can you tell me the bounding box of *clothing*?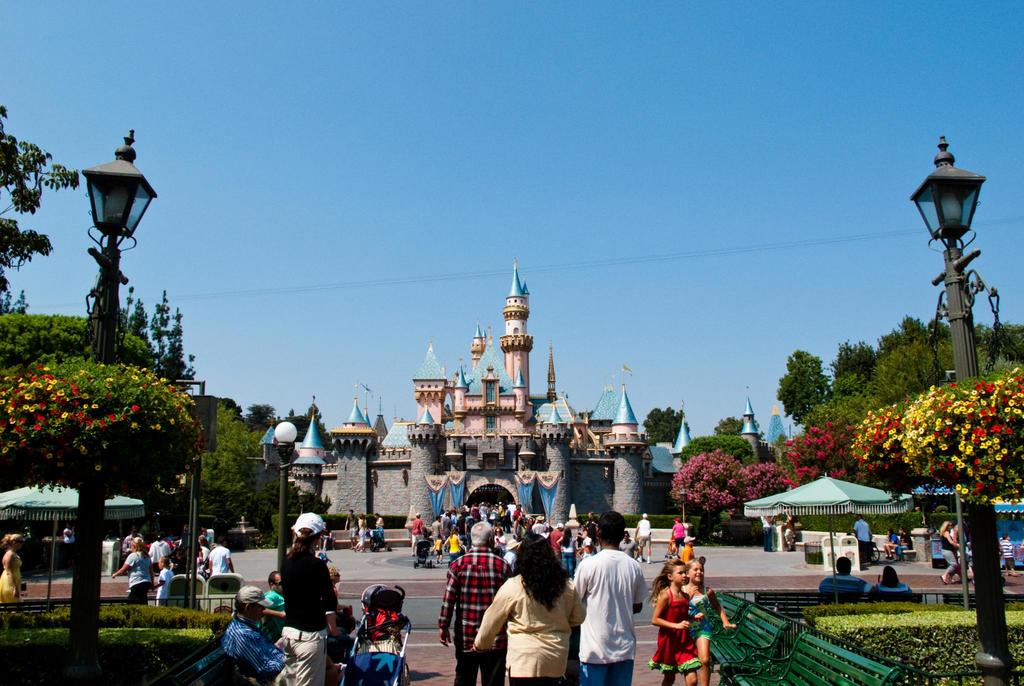
locate(224, 616, 279, 685).
